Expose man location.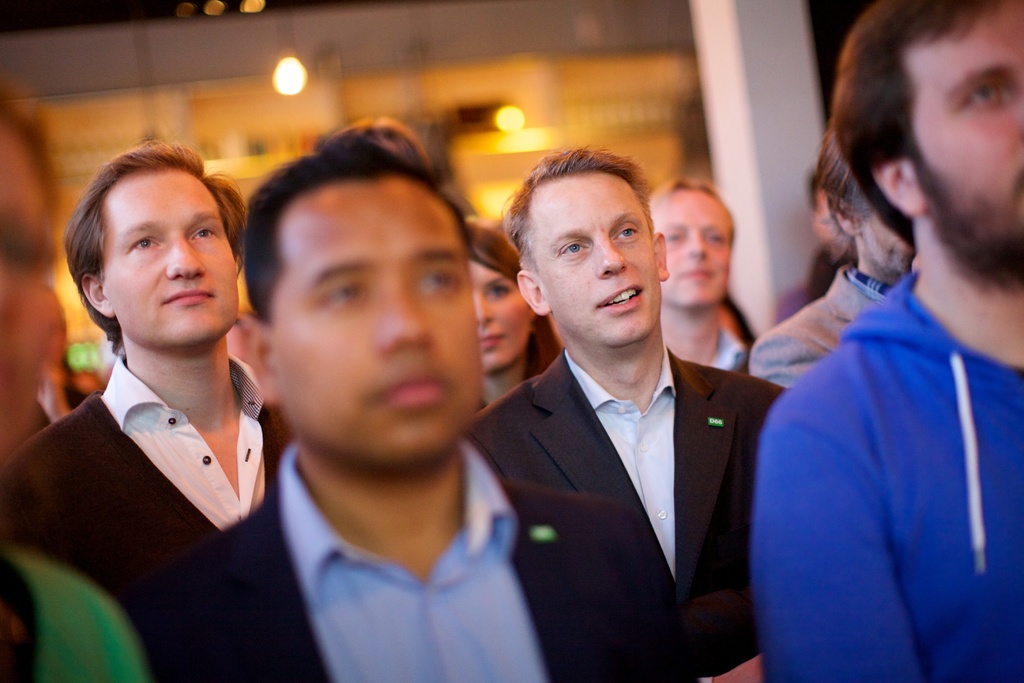
Exposed at box=[748, 120, 924, 383].
